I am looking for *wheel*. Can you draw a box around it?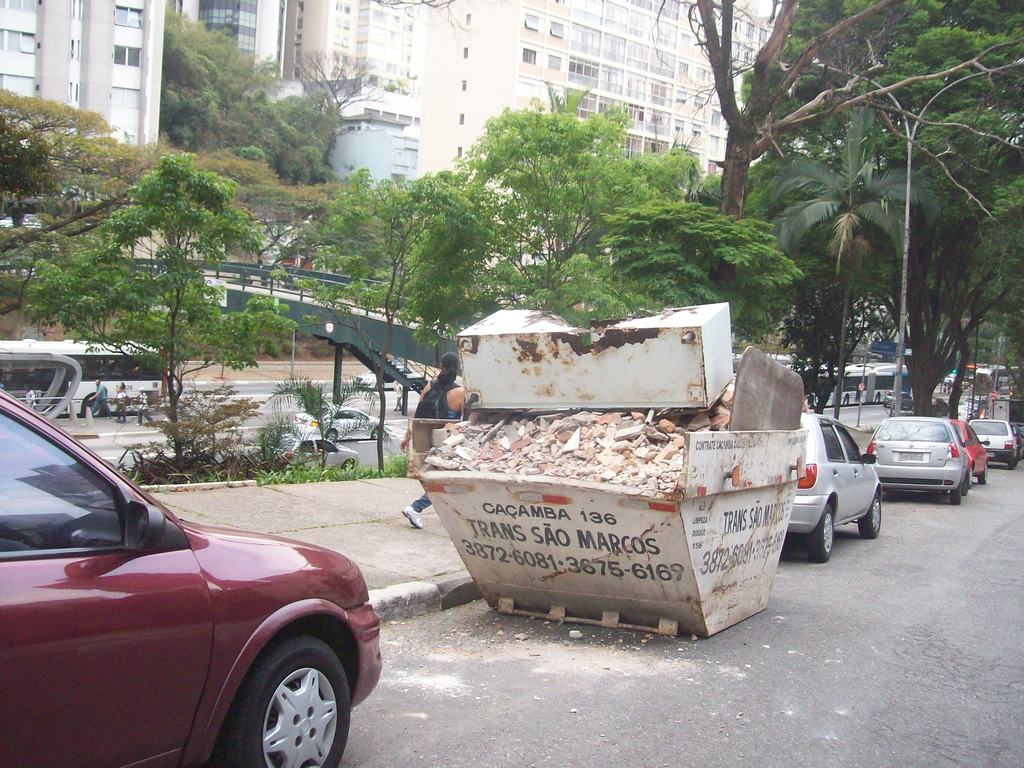
Sure, the bounding box is [326, 428, 337, 444].
